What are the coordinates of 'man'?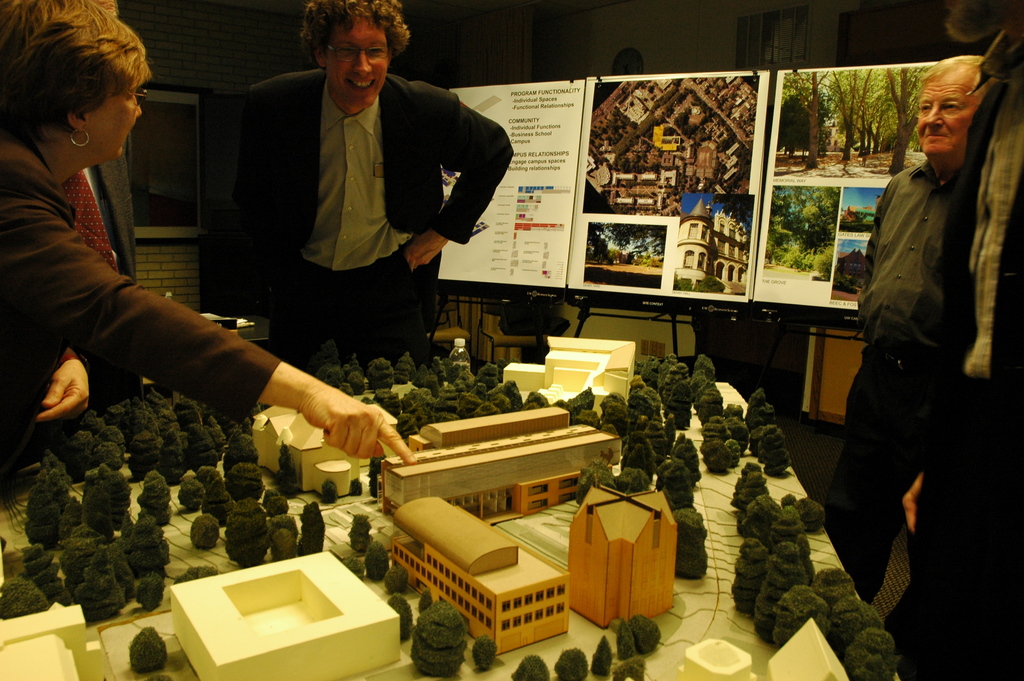
bbox=[837, 36, 1004, 643].
